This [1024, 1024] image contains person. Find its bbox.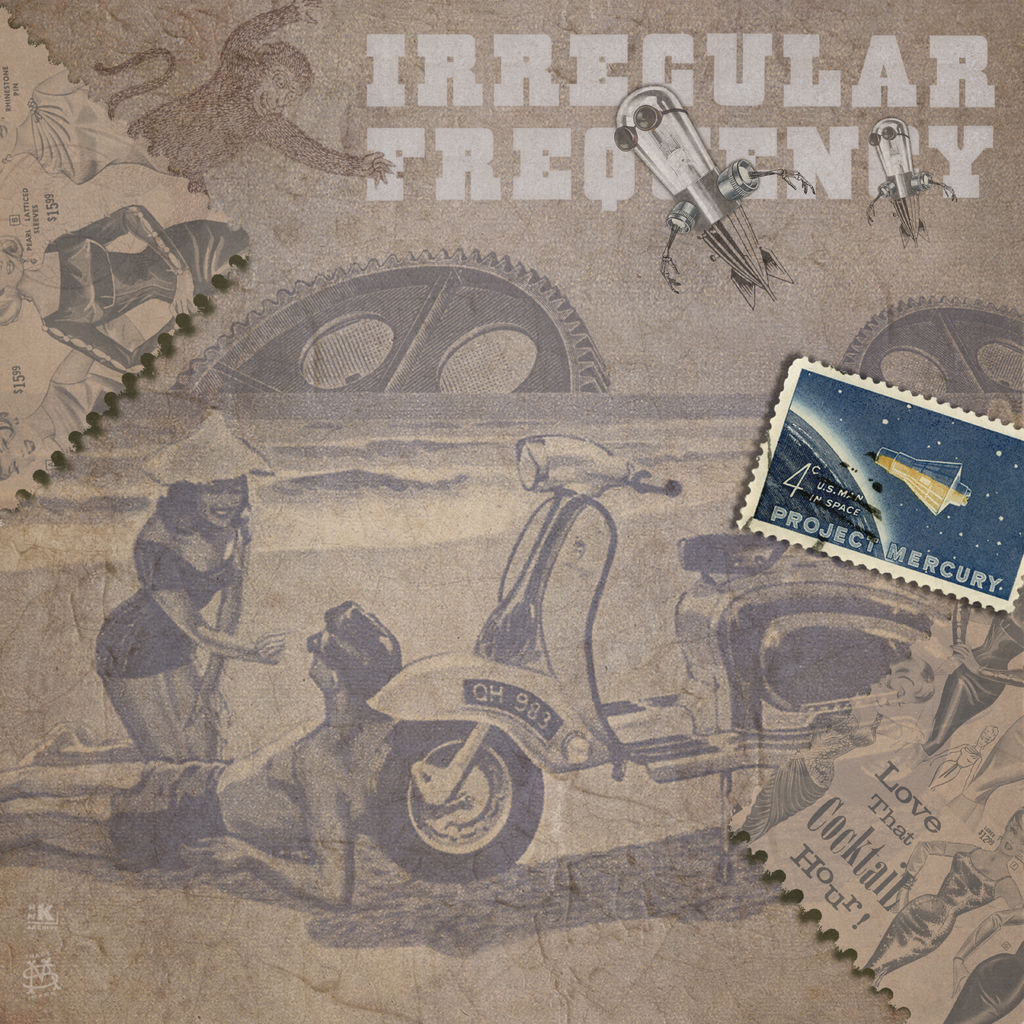
bbox=[106, 452, 264, 826].
